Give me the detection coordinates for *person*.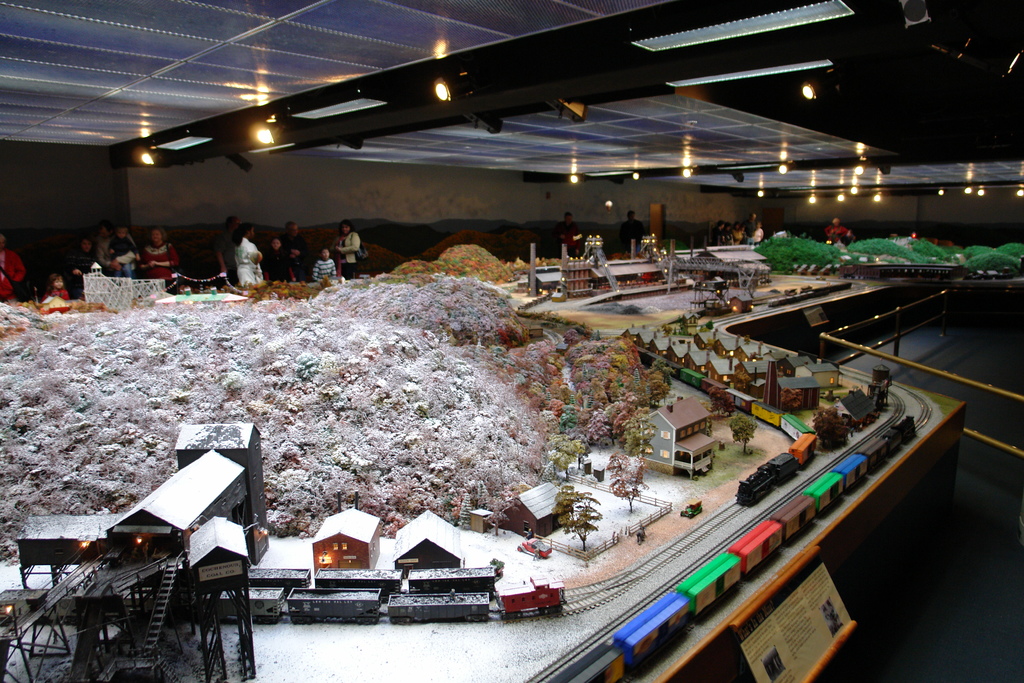
<bbox>553, 210, 583, 256</bbox>.
